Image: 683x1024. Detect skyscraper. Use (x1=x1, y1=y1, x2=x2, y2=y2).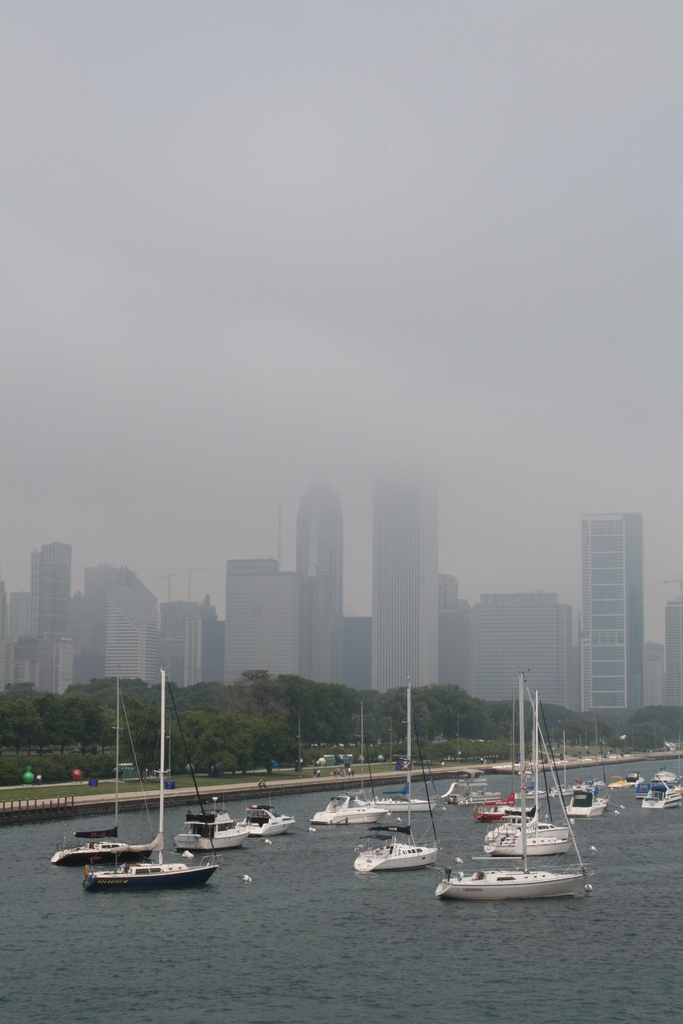
(x1=560, y1=500, x2=668, y2=752).
